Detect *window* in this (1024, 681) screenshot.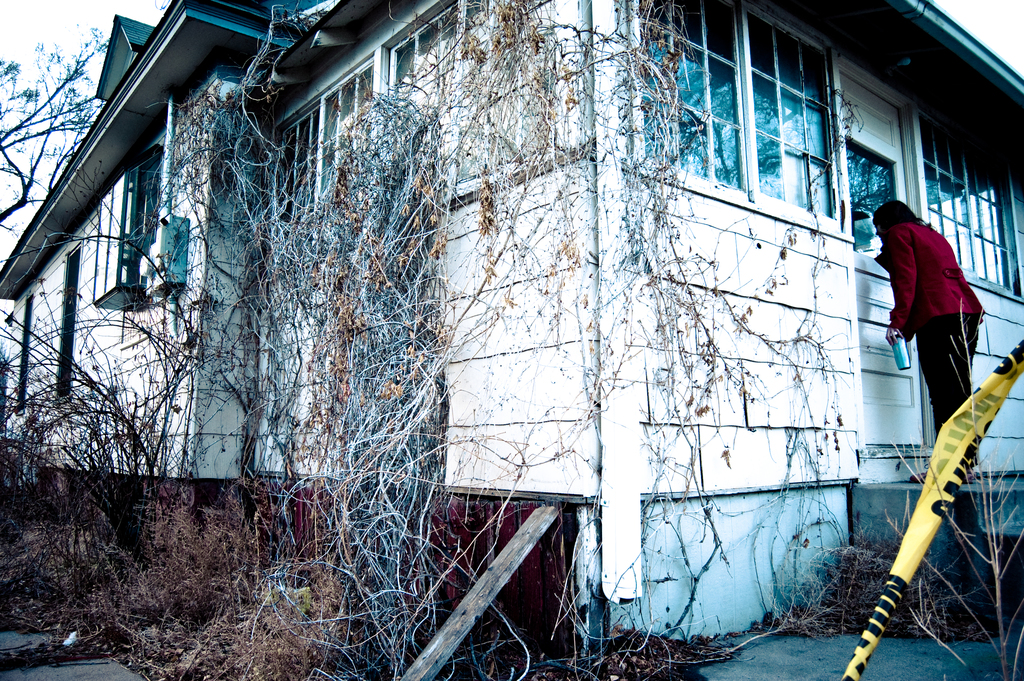
Detection: 53, 246, 79, 404.
